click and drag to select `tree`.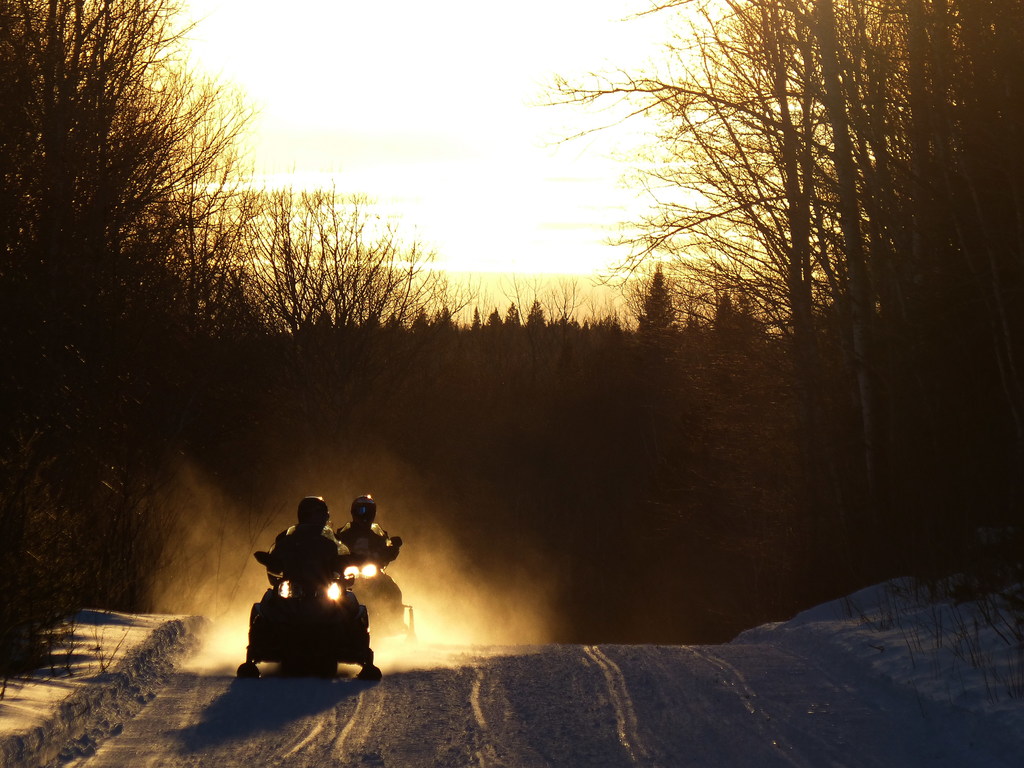
Selection: 486:303:498:384.
